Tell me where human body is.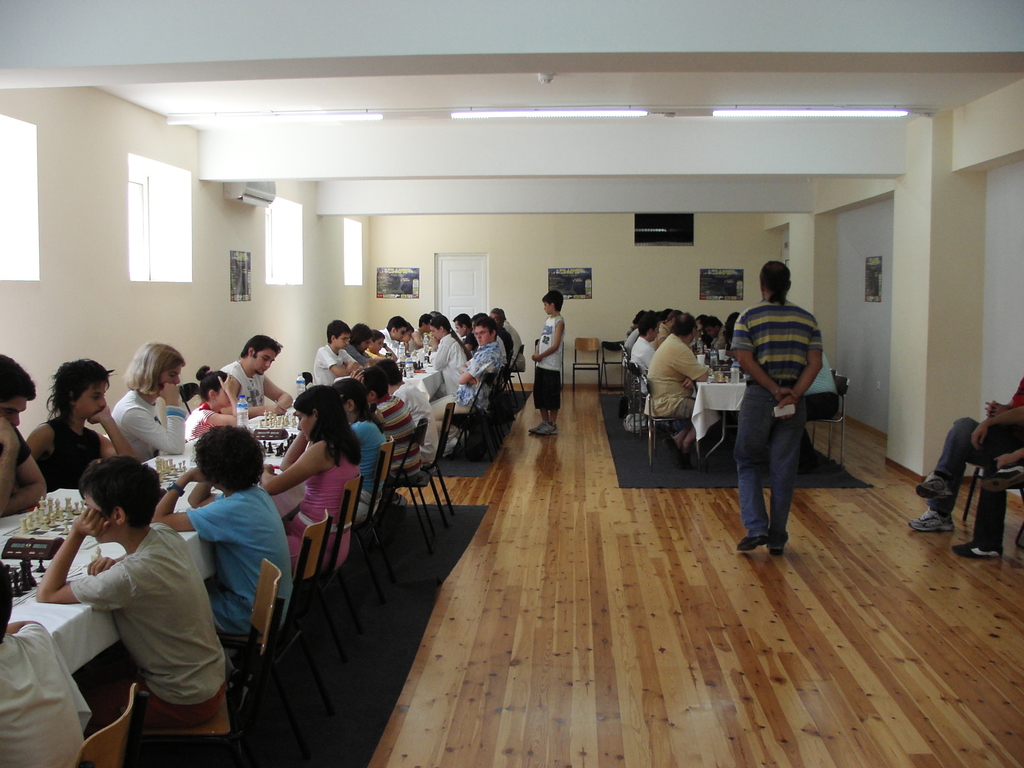
human body is at [x1=344, y1=324, x2=372, y2=366].
